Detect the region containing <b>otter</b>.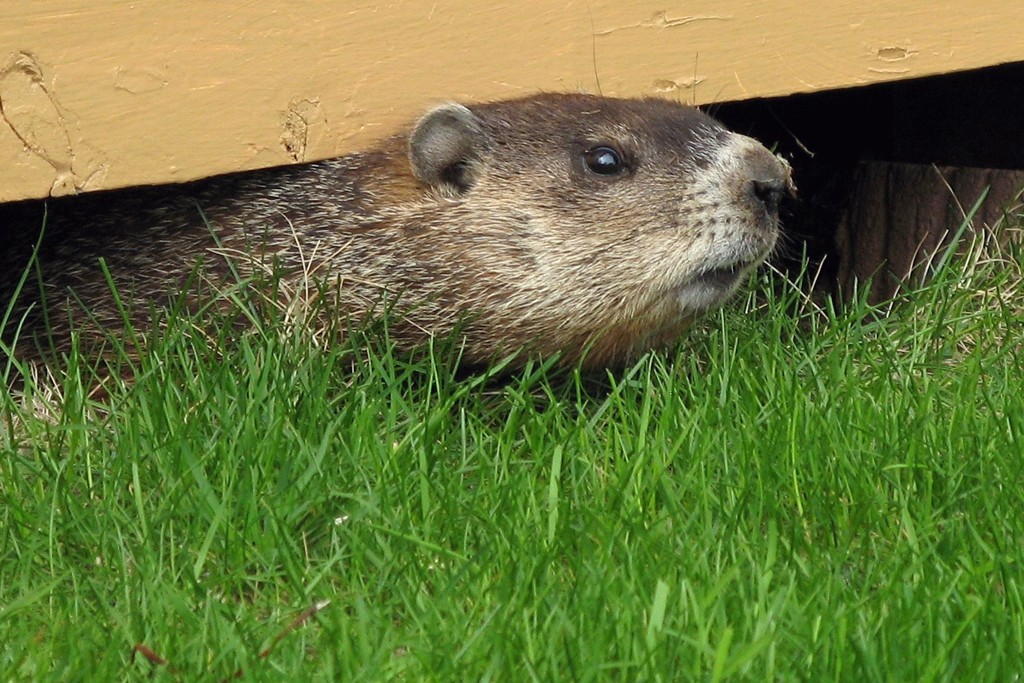
[68,76,825,404].
